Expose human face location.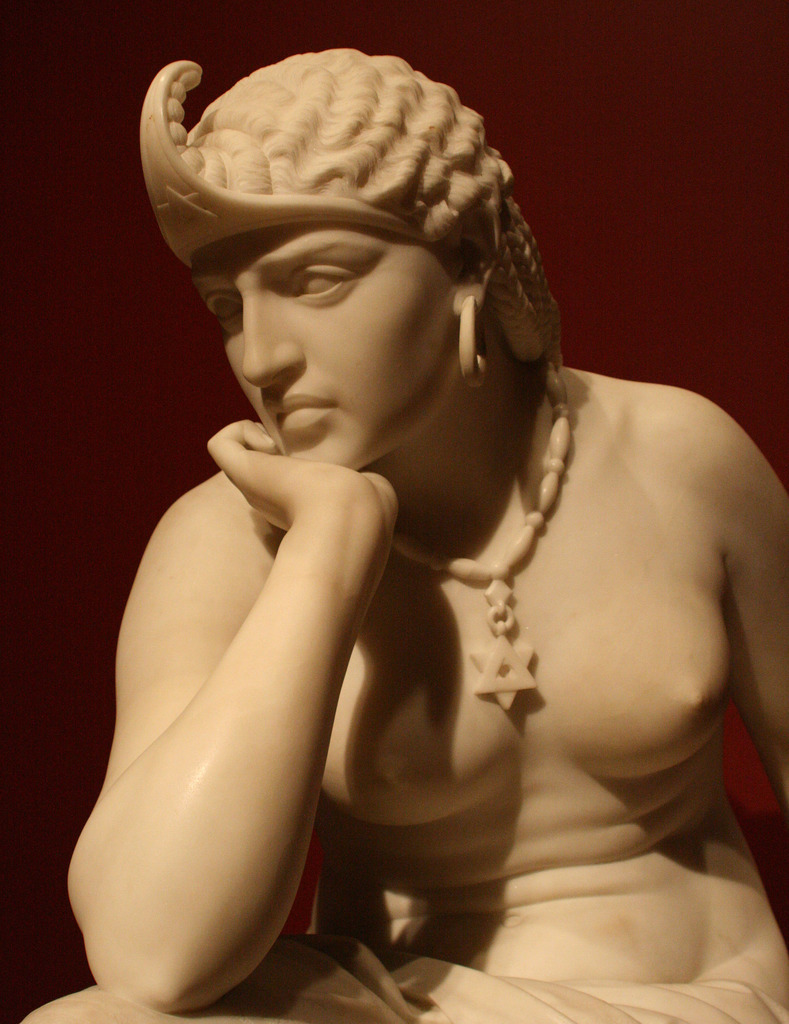
Exposed at box=[191, 222, 455, 468].
